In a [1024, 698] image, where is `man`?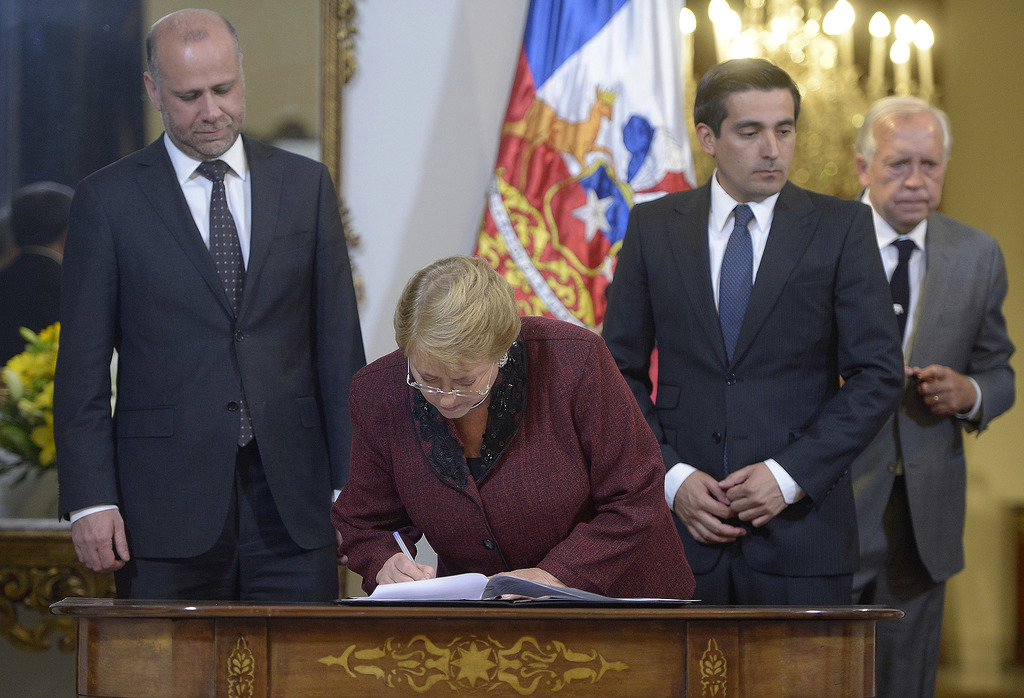
Rect(841, 88, 1011, 654).
